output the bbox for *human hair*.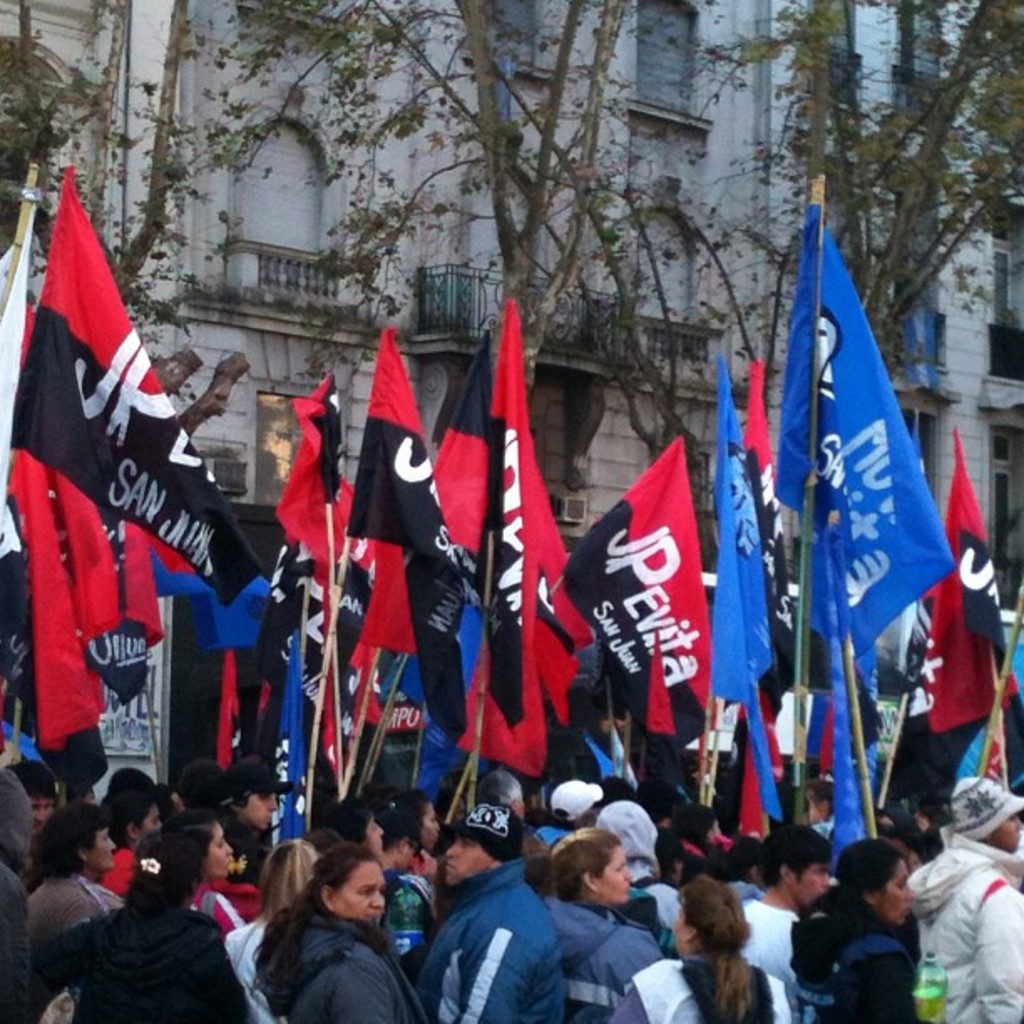
(x1=248, y1=833, x2=383, y2=1002).
